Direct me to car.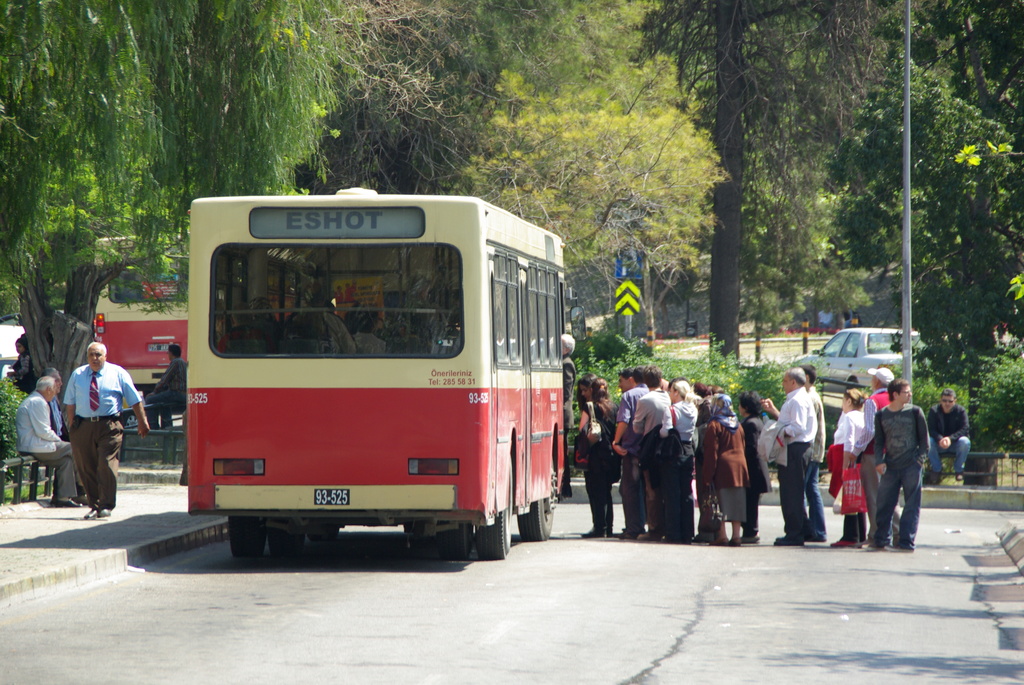
Direction: bbox=(792, 321, 938, 404).
